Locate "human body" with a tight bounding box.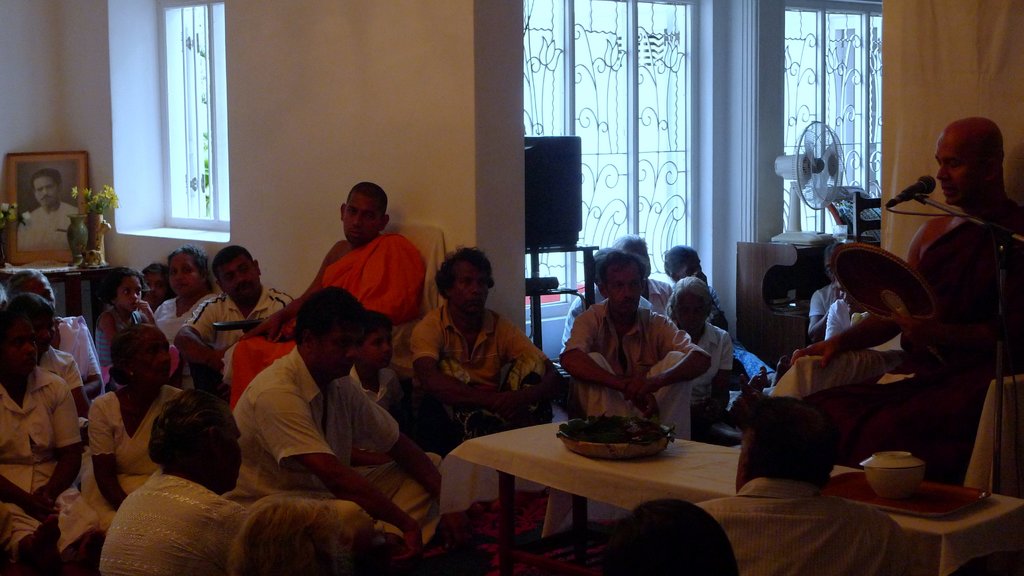
bbox=(651, 277, 730, 456).
